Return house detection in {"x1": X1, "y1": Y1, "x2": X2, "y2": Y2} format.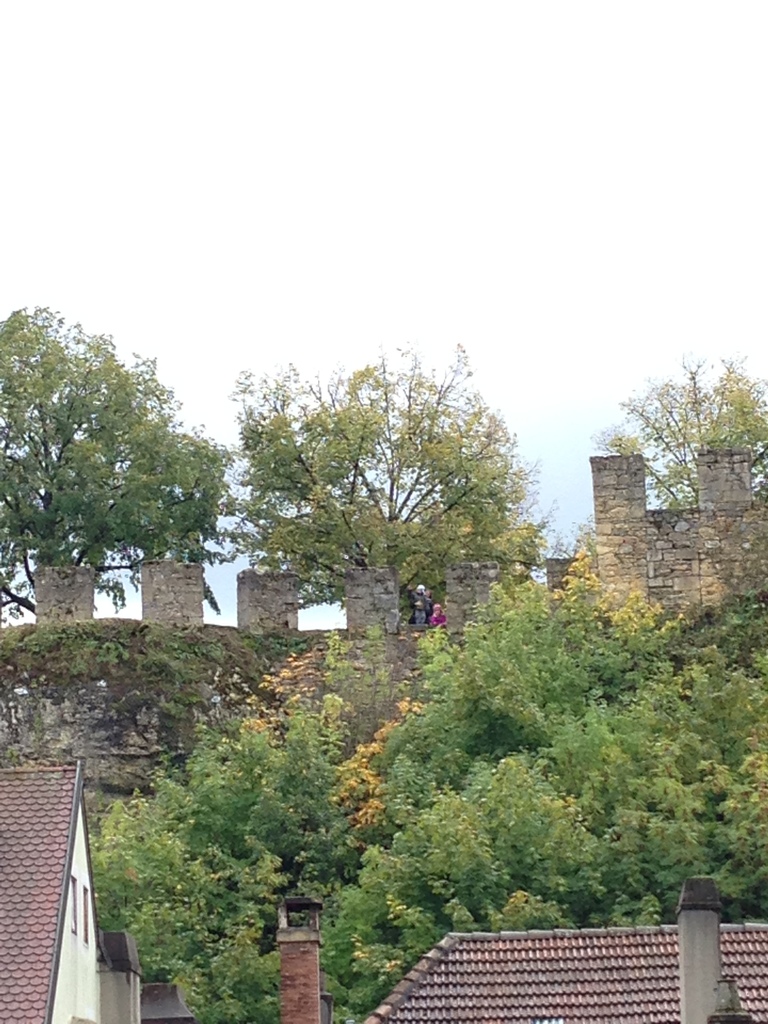
{"x1": 355, "y1": 872, "x2": 767, "y2": 1023}.
